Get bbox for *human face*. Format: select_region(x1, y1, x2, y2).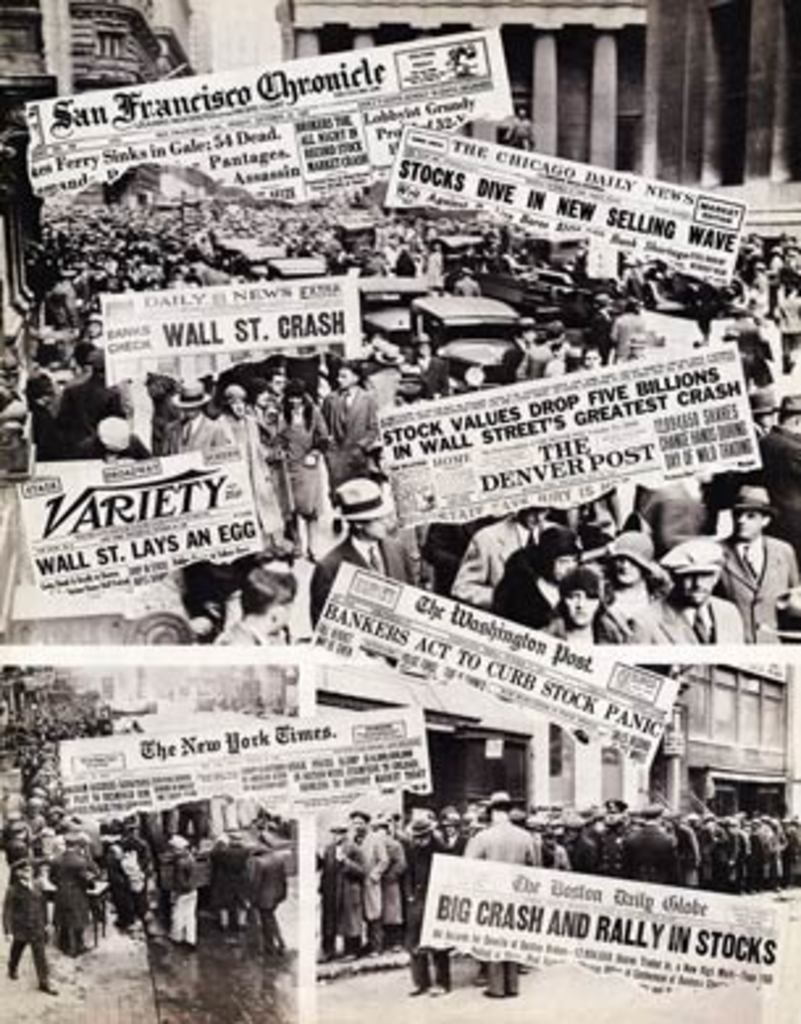
select_region(727, 507, 772, 536).
